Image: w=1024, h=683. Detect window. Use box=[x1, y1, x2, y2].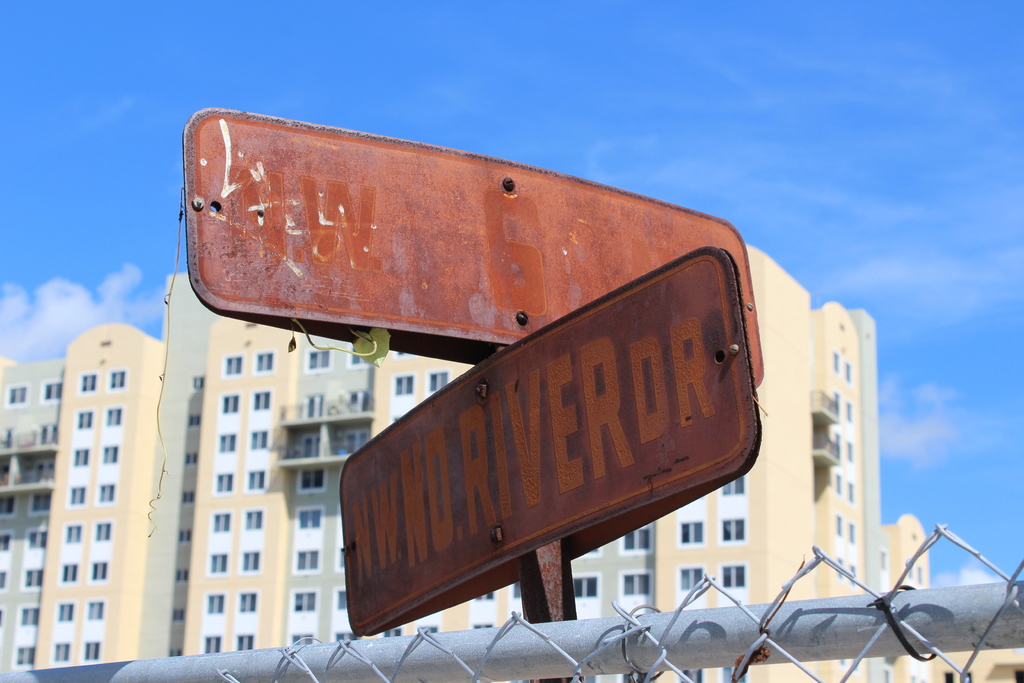
box=[21, 609, 37, 628].
